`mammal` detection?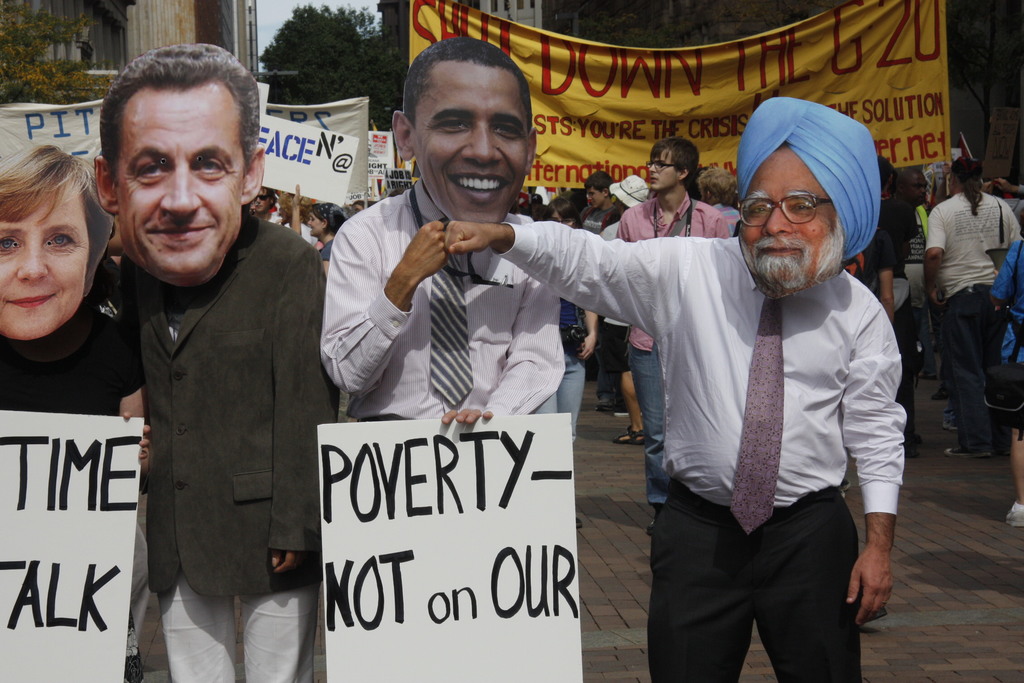
[613, 135, 727, 532]
